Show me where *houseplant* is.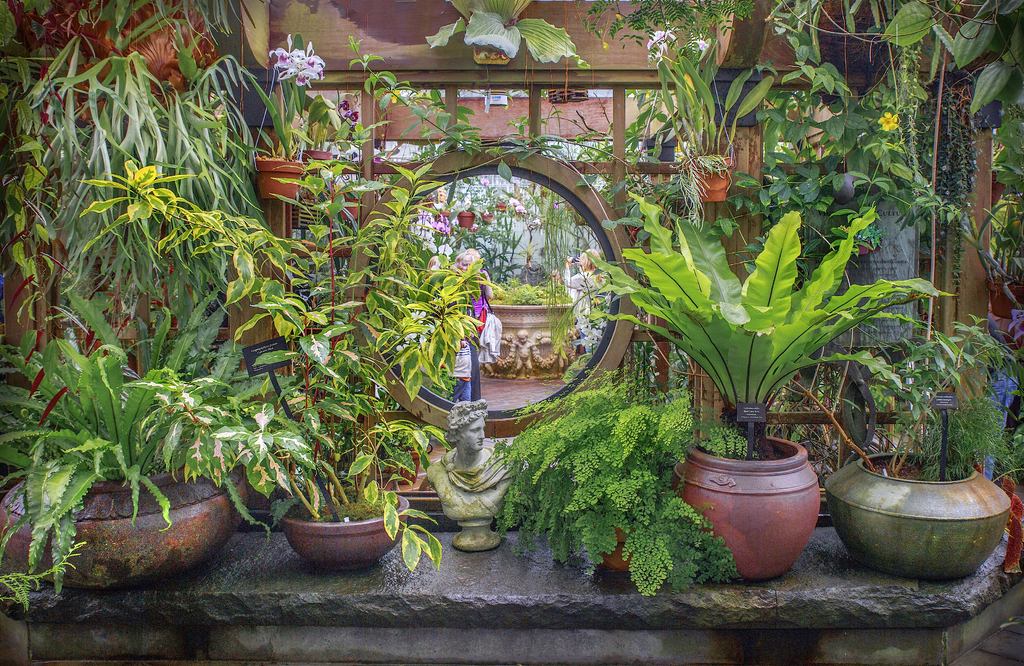
*houseplant* is at bbox=(245, 31, 346, 201).
